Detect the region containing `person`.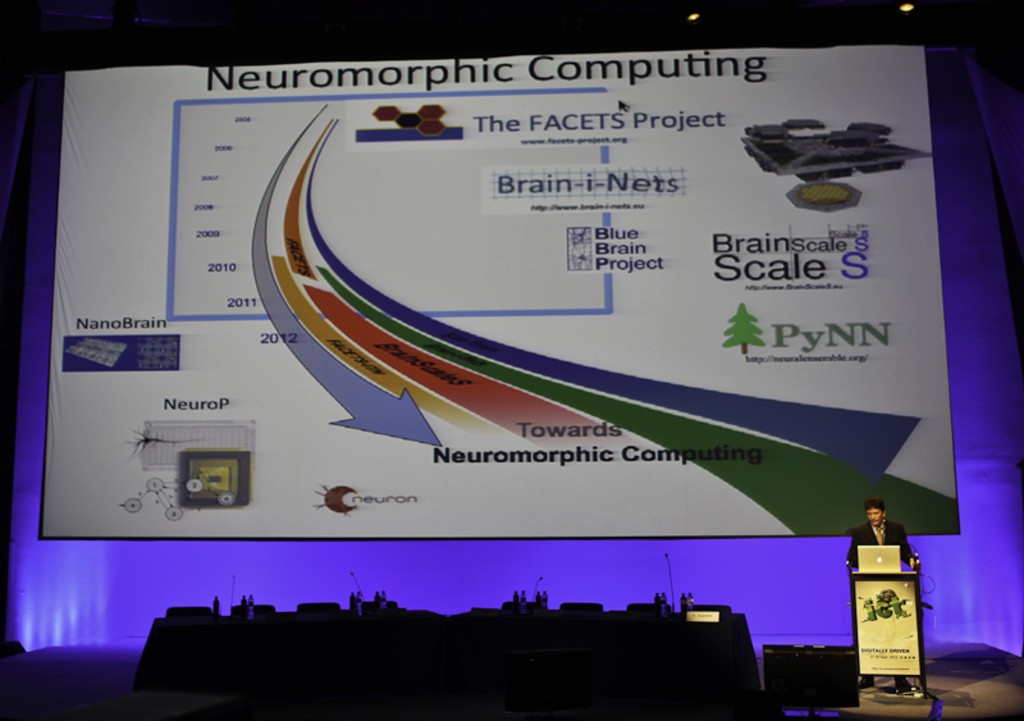
{"x1": 844, "y1": 497, "x2": 918, "y2": 567}.
